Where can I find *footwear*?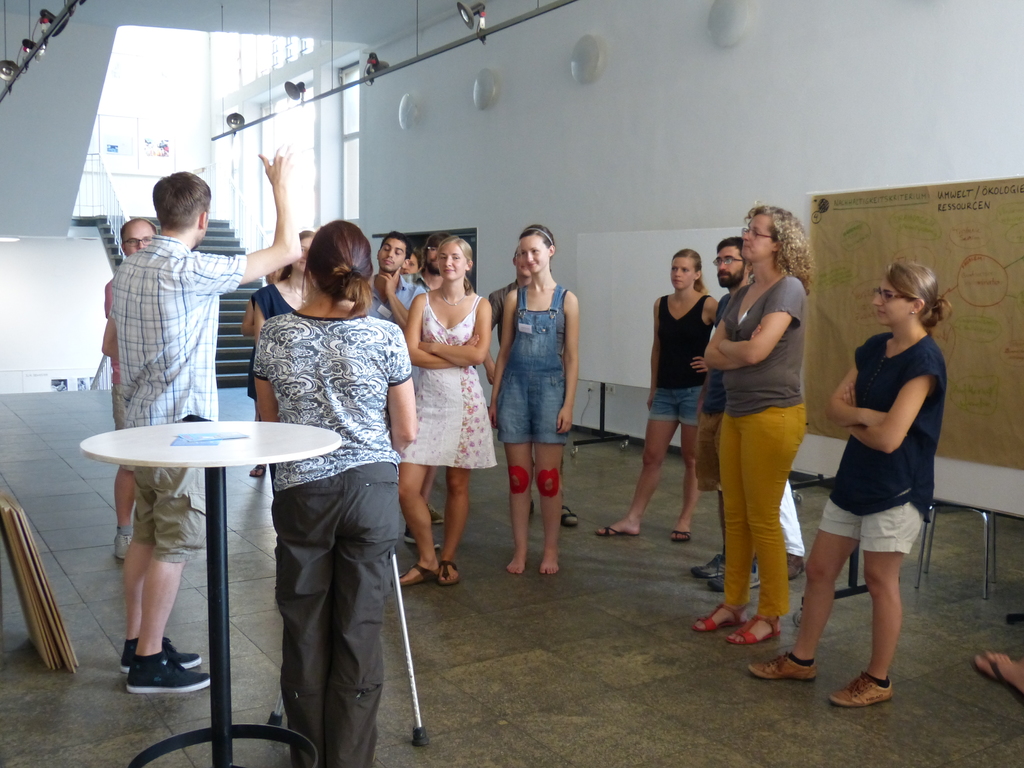
You can find it at x1=692, y1=603, x2=748, y2=630.
